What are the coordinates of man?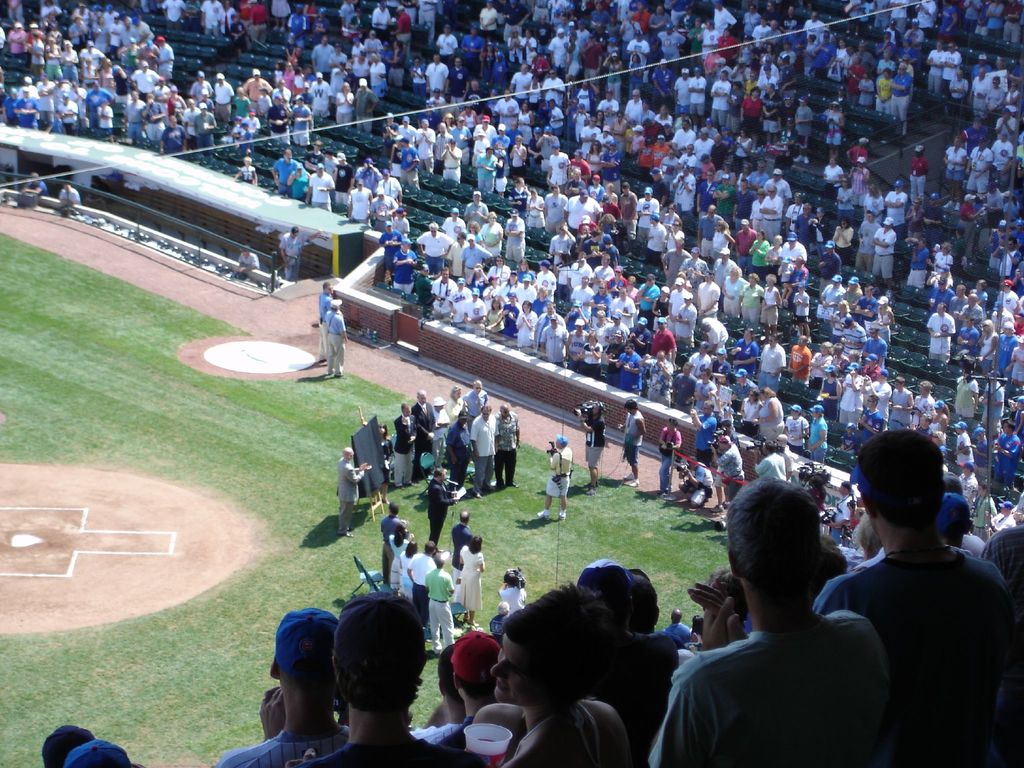
bbox(379, 500, 404, 586).
